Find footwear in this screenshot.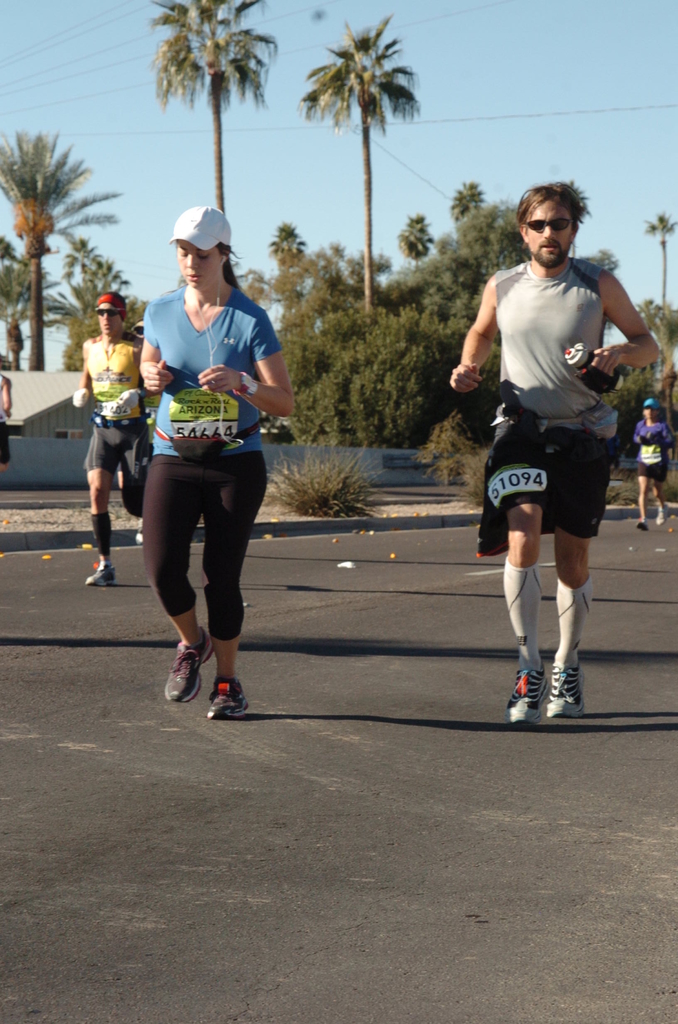
The bounding box for footwear is (left=634, top=515, right=647, bottom=531).
